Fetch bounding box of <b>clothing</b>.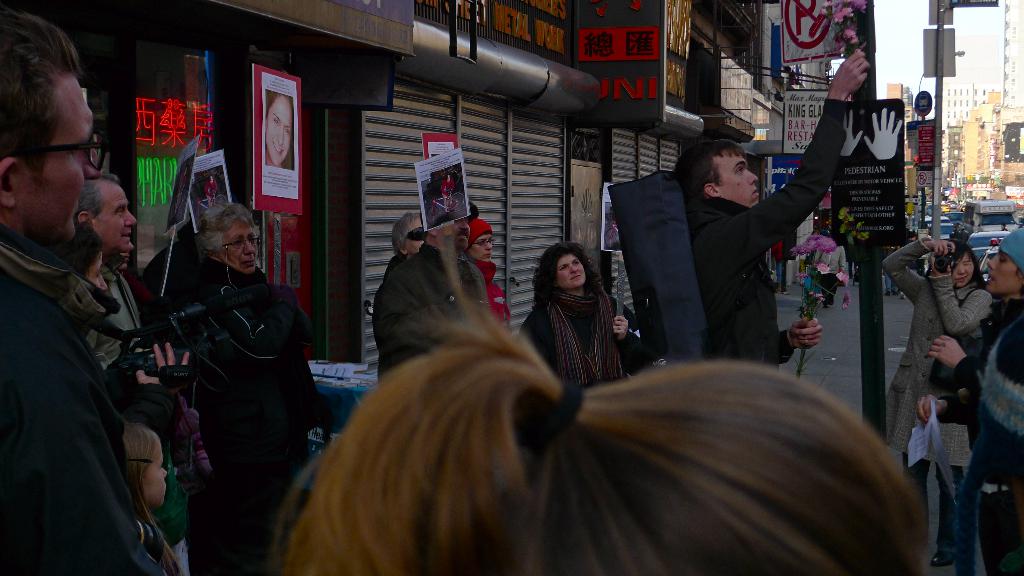
Bbox: pyautogui.locateOnScreen(883, 233, 995, 470).
